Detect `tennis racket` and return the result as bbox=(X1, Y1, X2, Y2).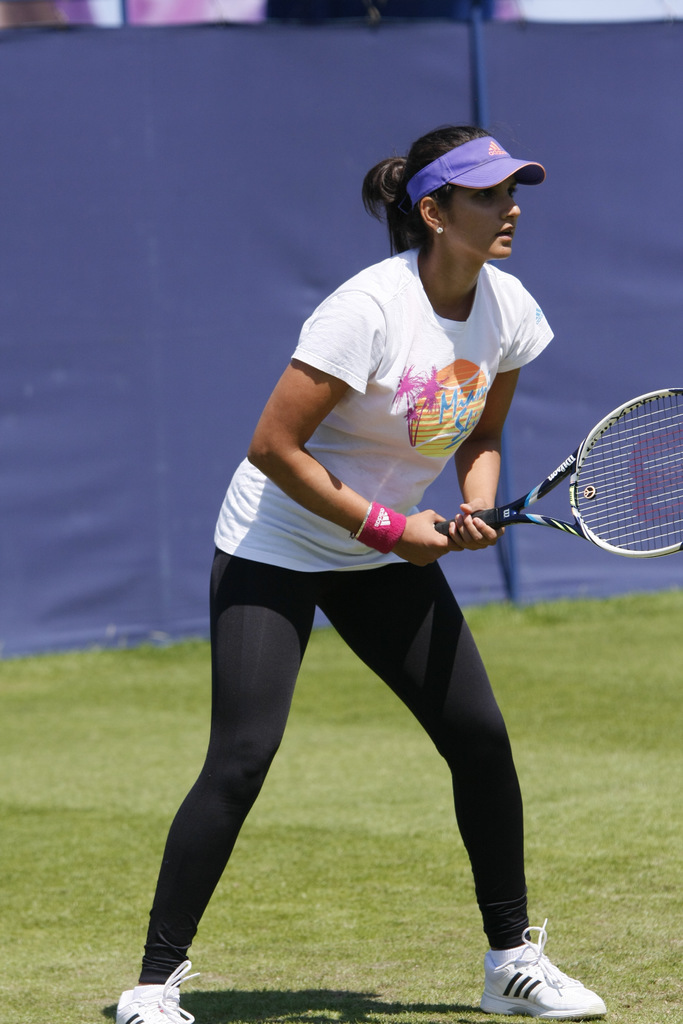
bbox=(433, 383, 682, 561).
